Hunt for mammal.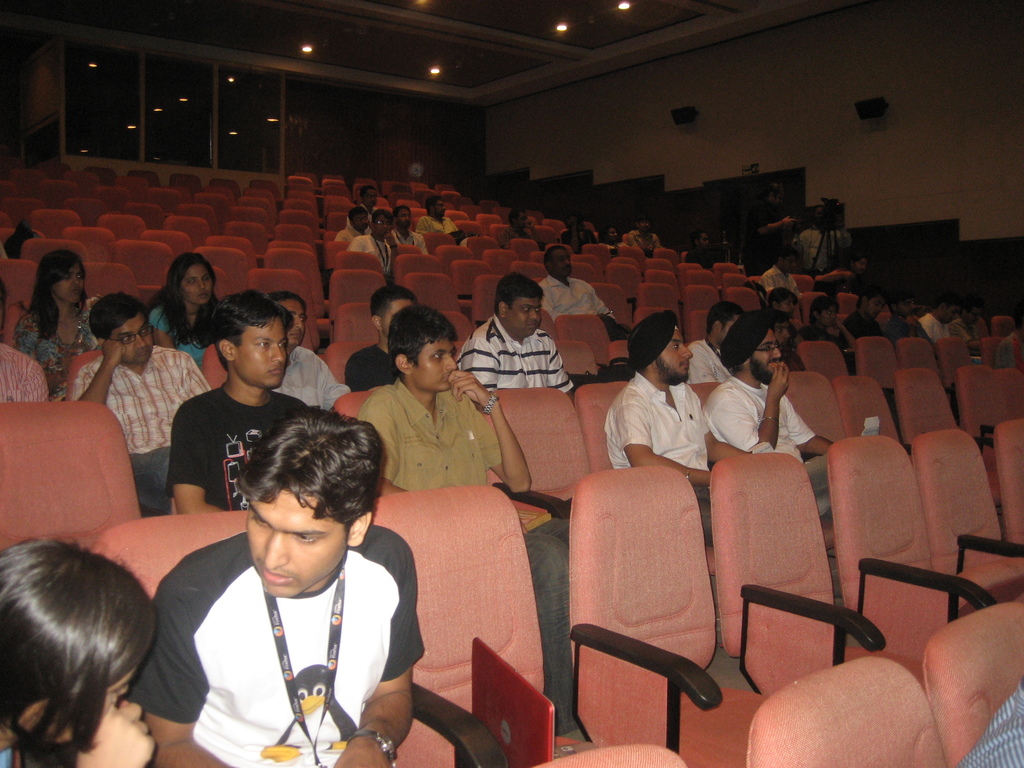
Hunted down at l=951, t=302, r=988, b=353.
